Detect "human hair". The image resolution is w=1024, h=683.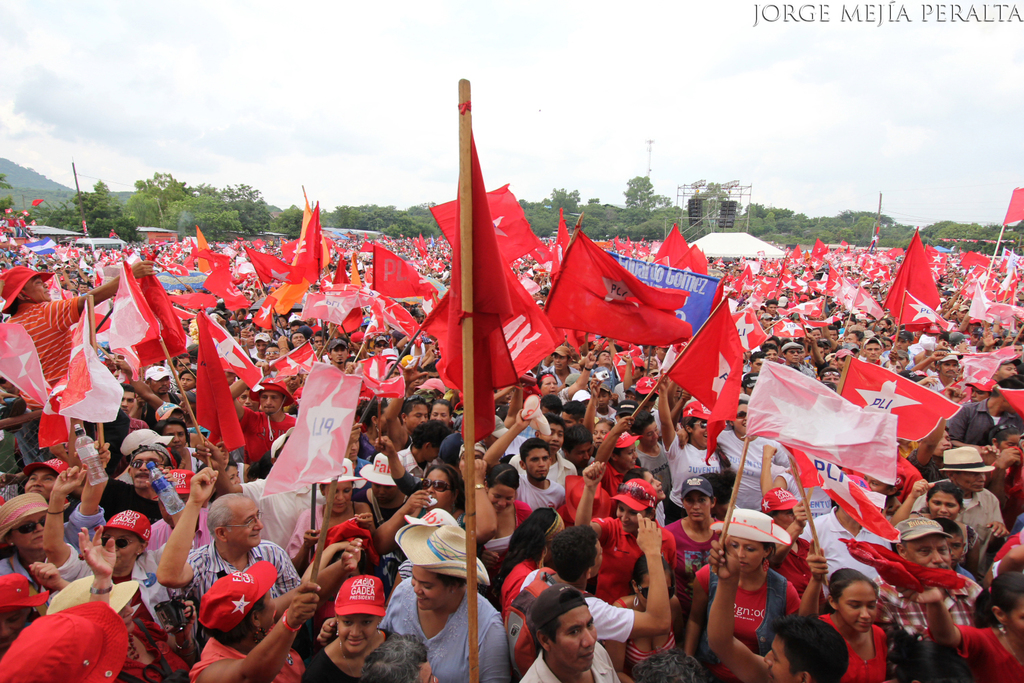
x1=362, y1=631, x2=431, y2=682.
